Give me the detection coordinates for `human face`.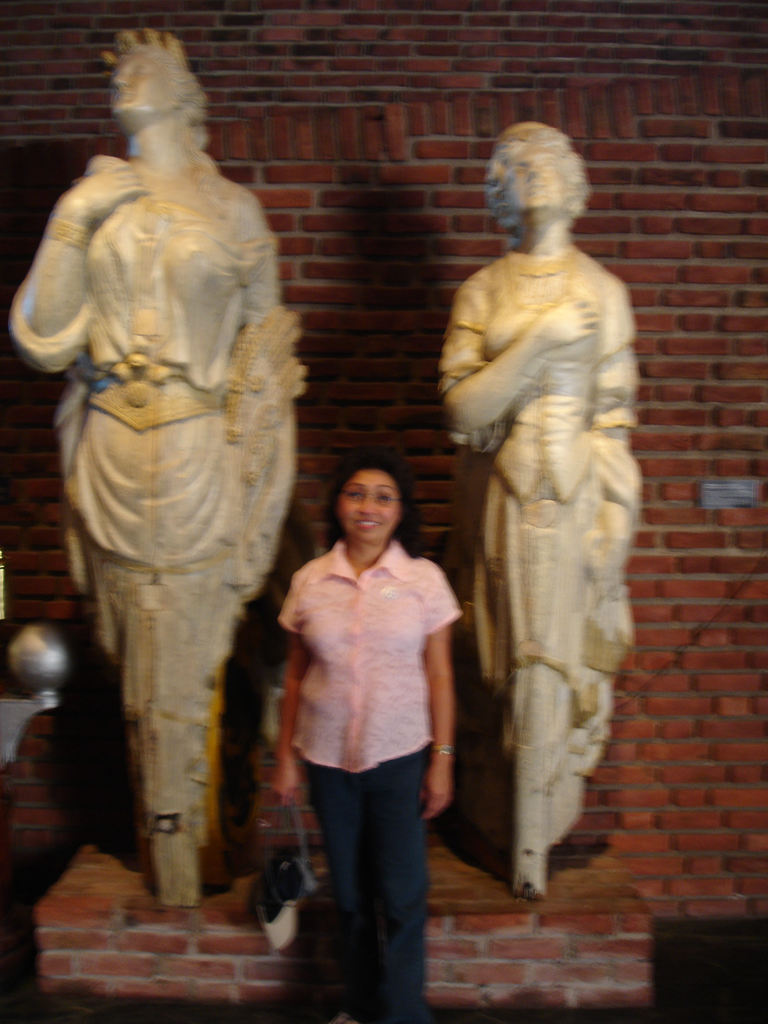
<bbox>502, 142, 572, 216</bbox>.
